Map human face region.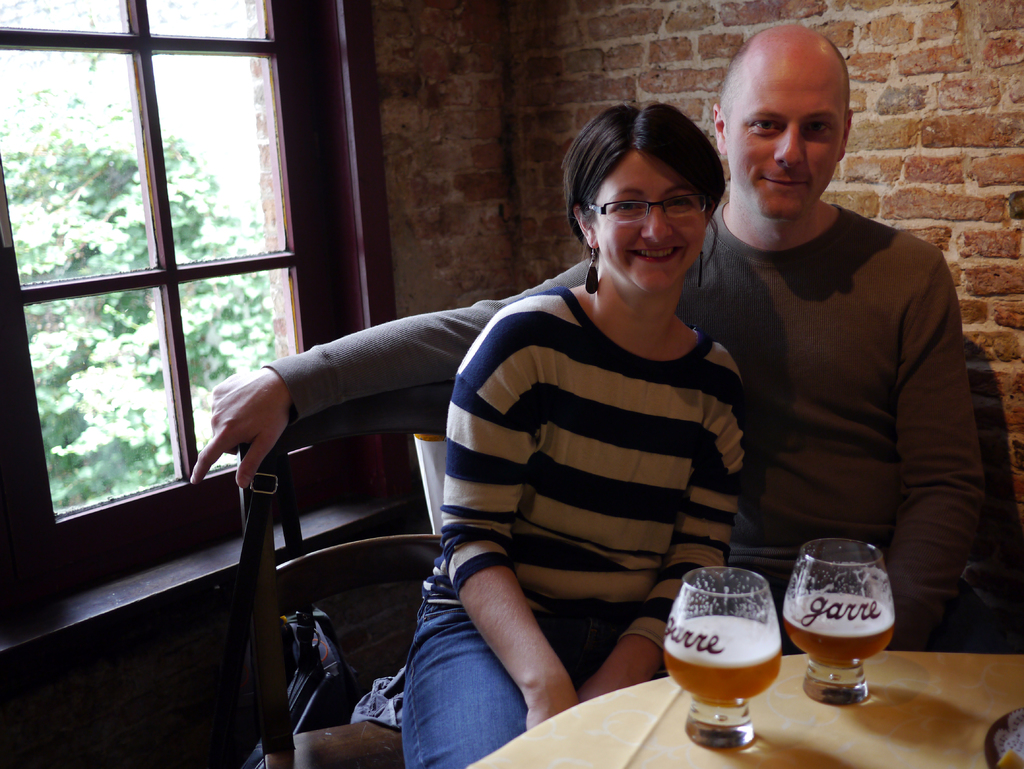
Mapped to rect(596, 151, 710, 294).
